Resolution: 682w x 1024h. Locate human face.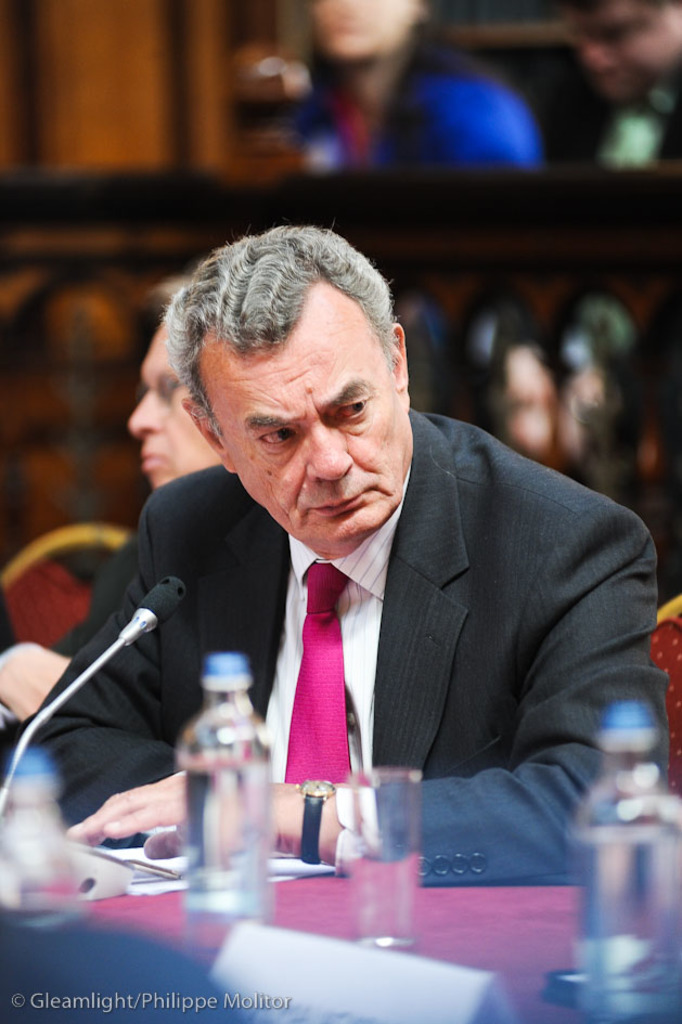
(202, 278, 407, 556).
